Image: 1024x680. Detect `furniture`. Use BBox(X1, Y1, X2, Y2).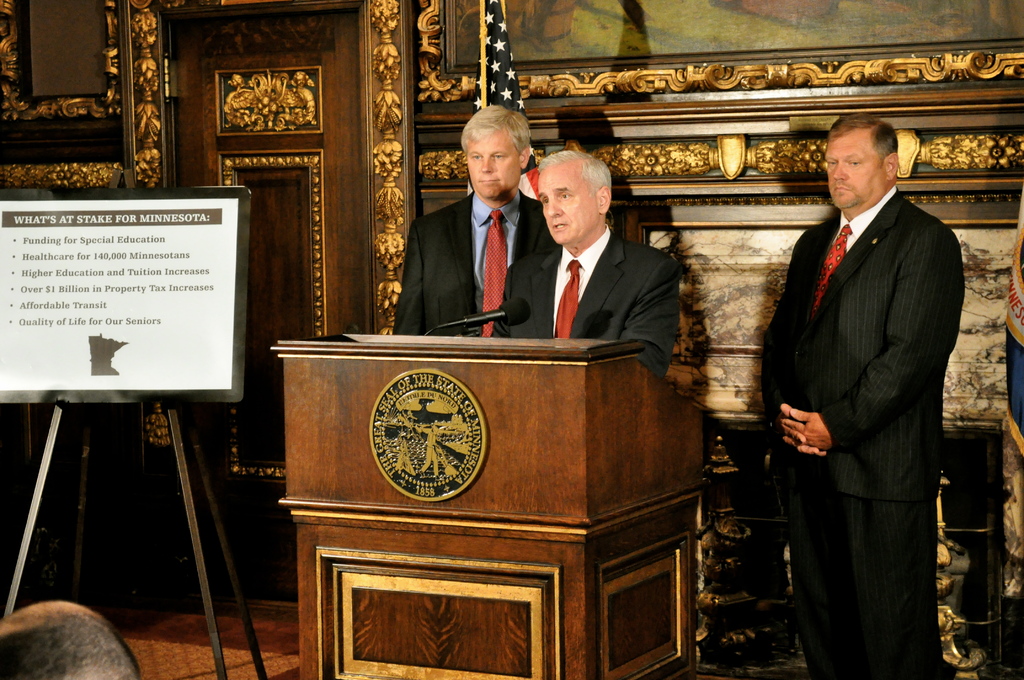
BBox(268, 330, 703, 679).
